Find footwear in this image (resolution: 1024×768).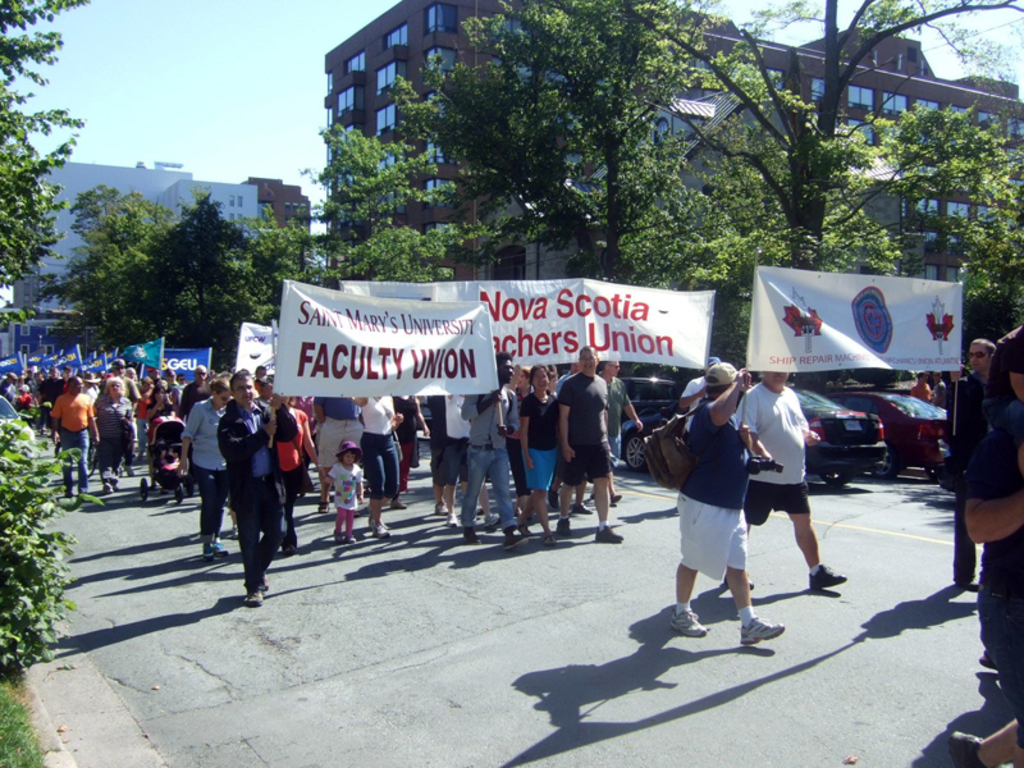
x1=675 y1=614 x2=705 y2=636.
